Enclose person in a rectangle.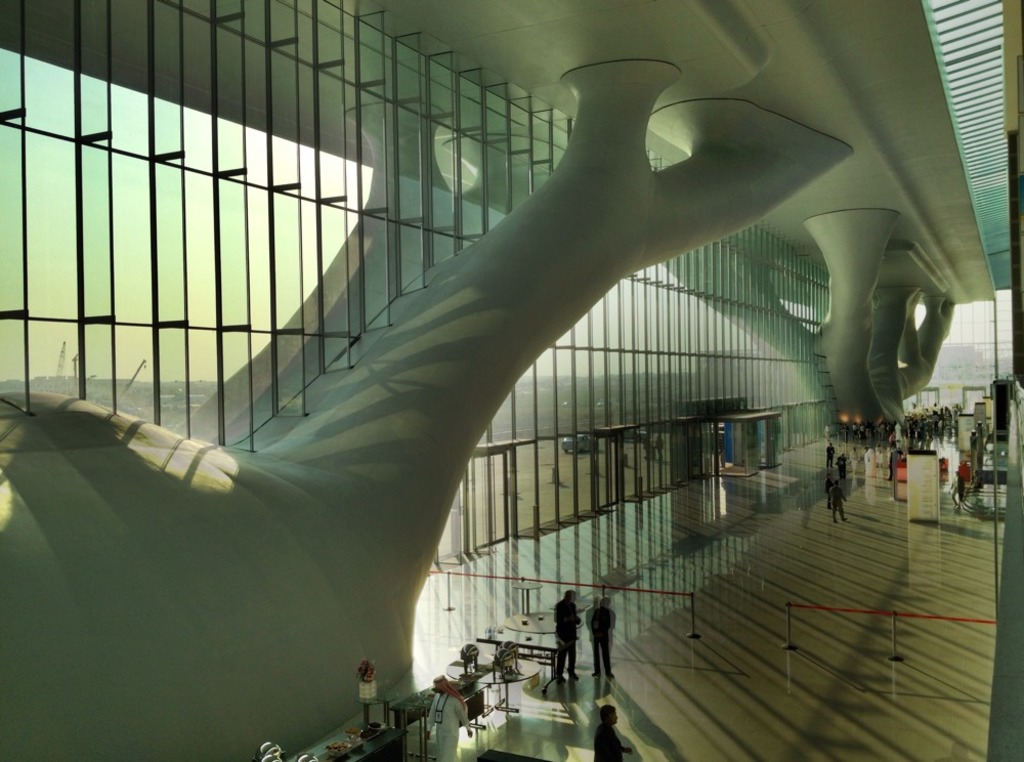
552,592,584,685.
